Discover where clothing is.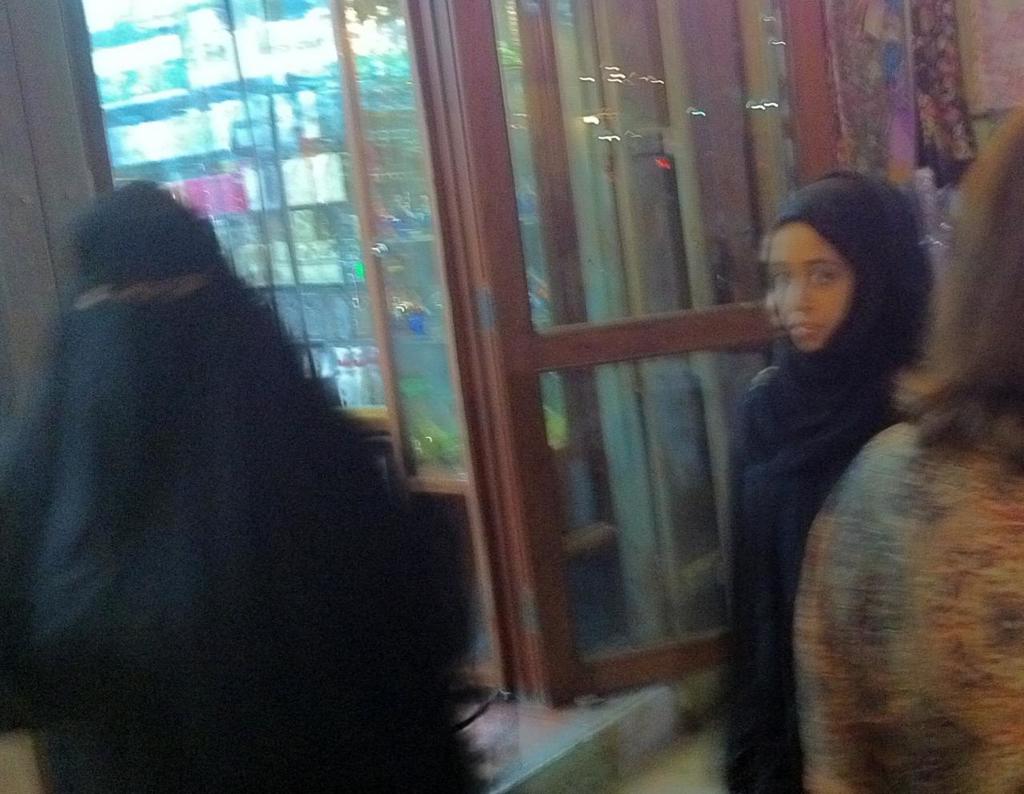
Discovered at bbox=(0, 183, 463, 793).
